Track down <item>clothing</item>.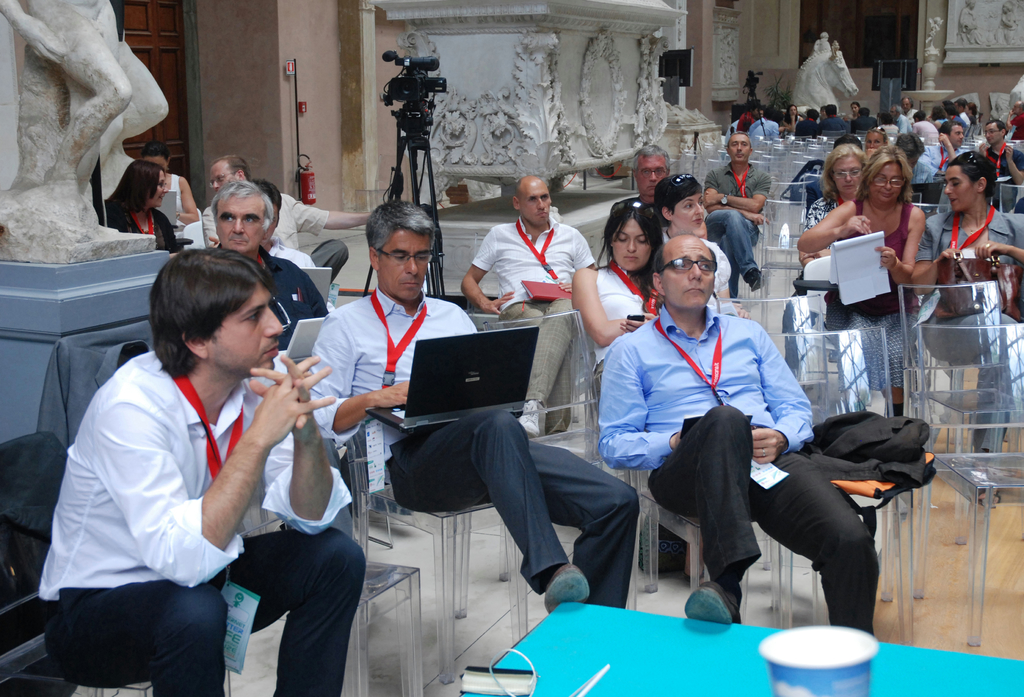
Tracked to (797, 117, 822, 143).
